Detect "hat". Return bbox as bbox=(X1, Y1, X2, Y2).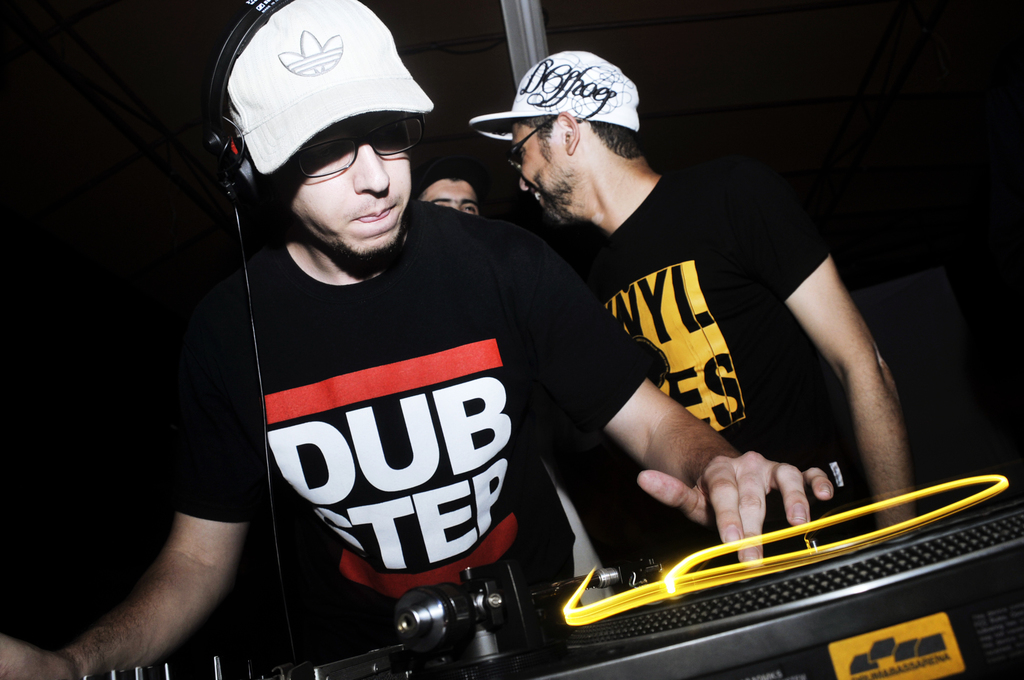
bbox=(469, 46, 641, 129).
